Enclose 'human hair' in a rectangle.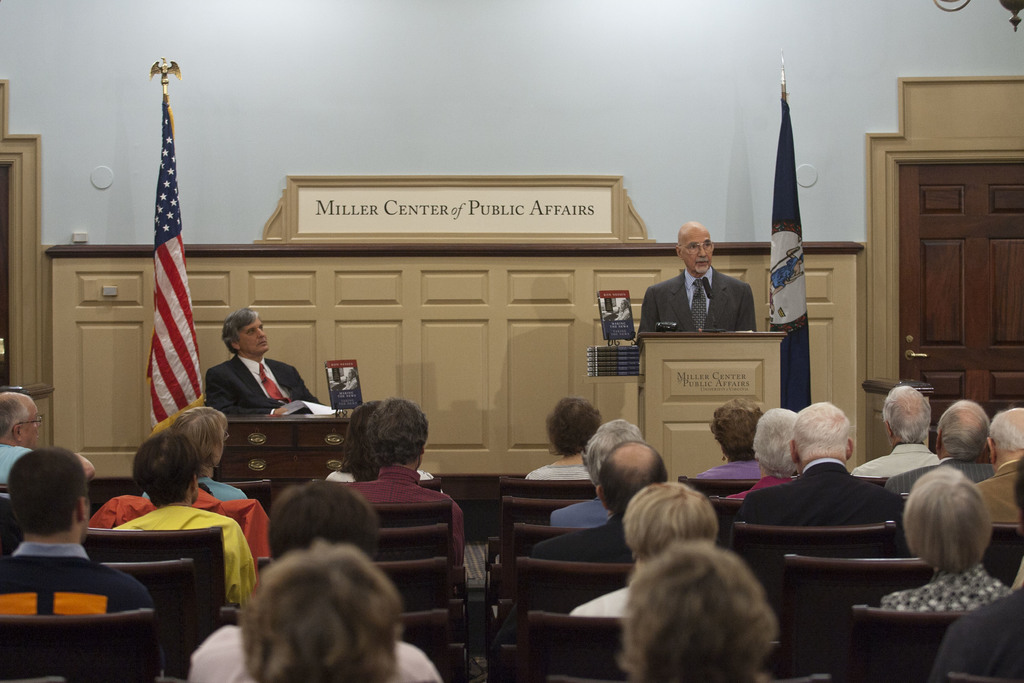
[left=241, top=544, right=405, bottom=682].
